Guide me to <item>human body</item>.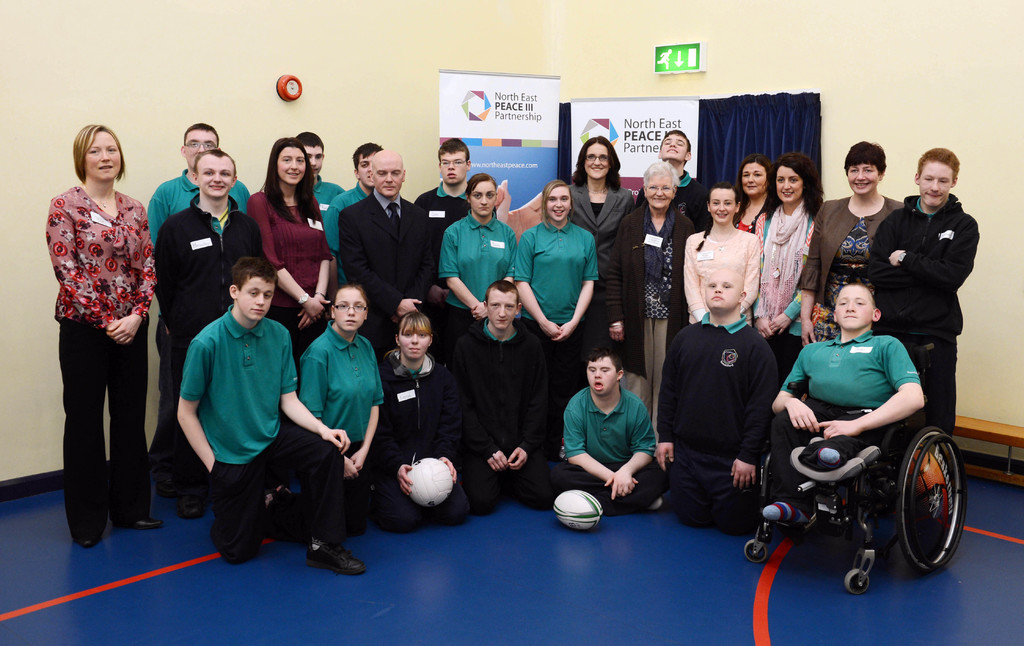
Guidance: detection(432, 172, 519, 345).
